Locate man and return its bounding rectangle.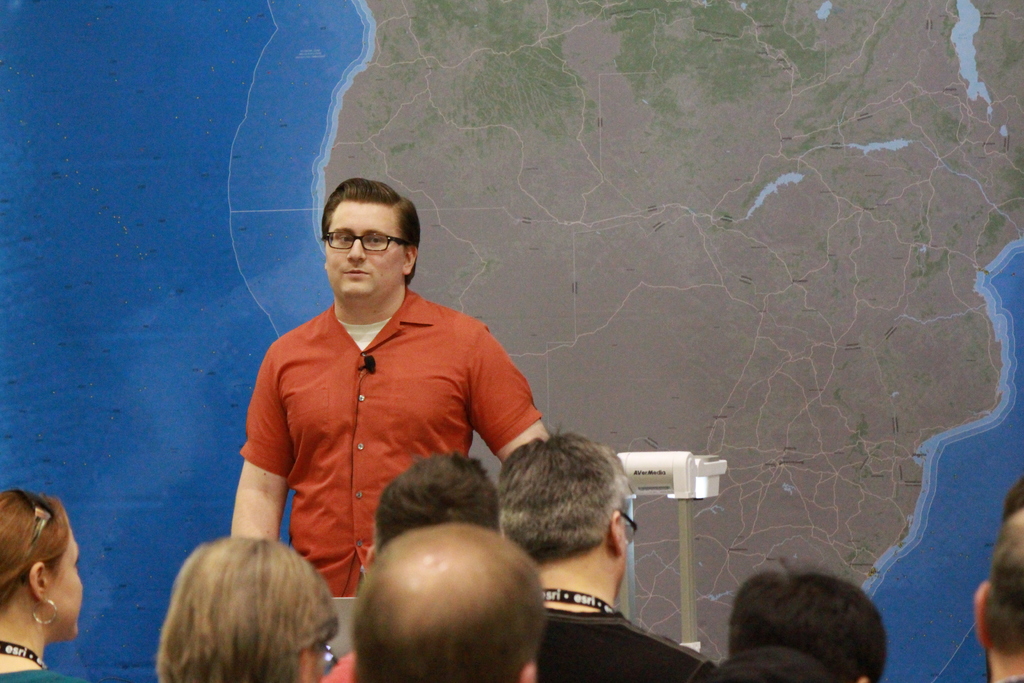
l=221, t=185, r=560, b=631.
